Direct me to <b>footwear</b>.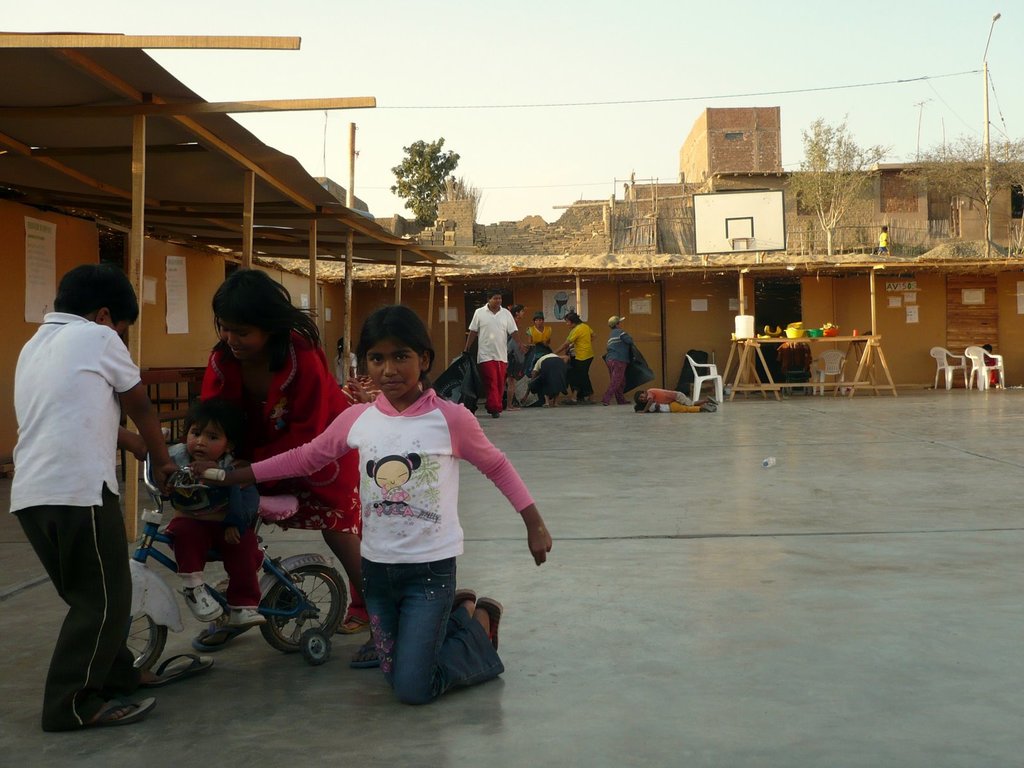
Direction: {"x1": 333, "y1": 609, "x2": 371, "y2": 641}.
